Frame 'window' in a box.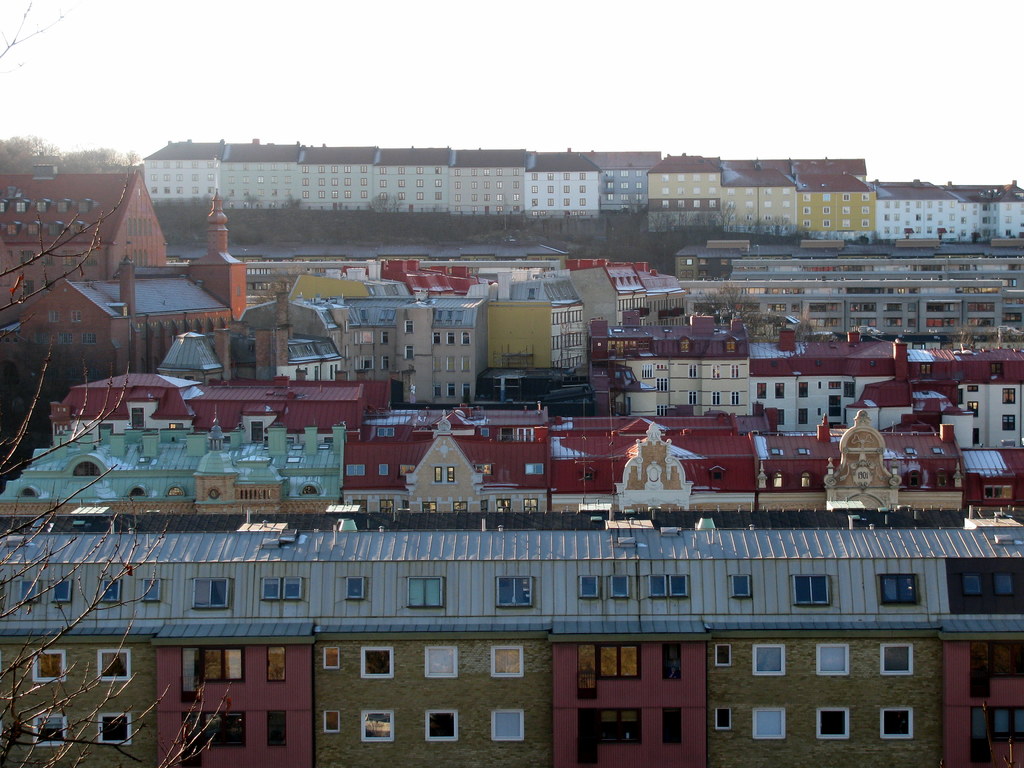
BBox(821, 708, 849, 740).
